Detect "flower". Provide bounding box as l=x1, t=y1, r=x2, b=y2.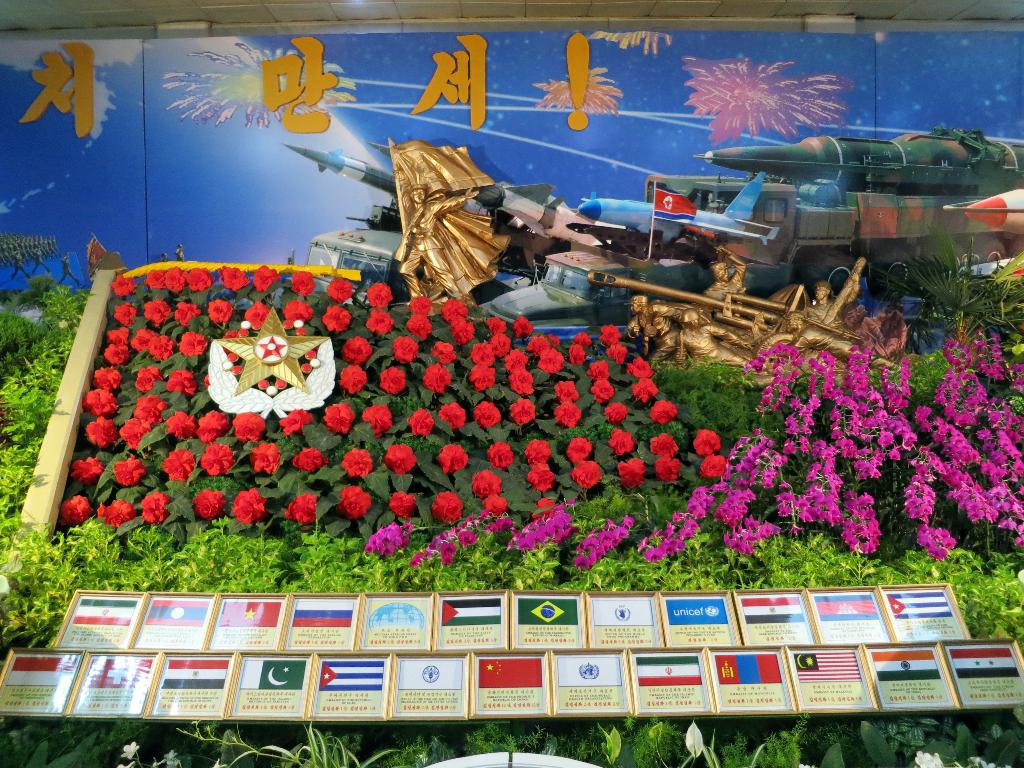
l=338, t=365, r=369, b=396.
